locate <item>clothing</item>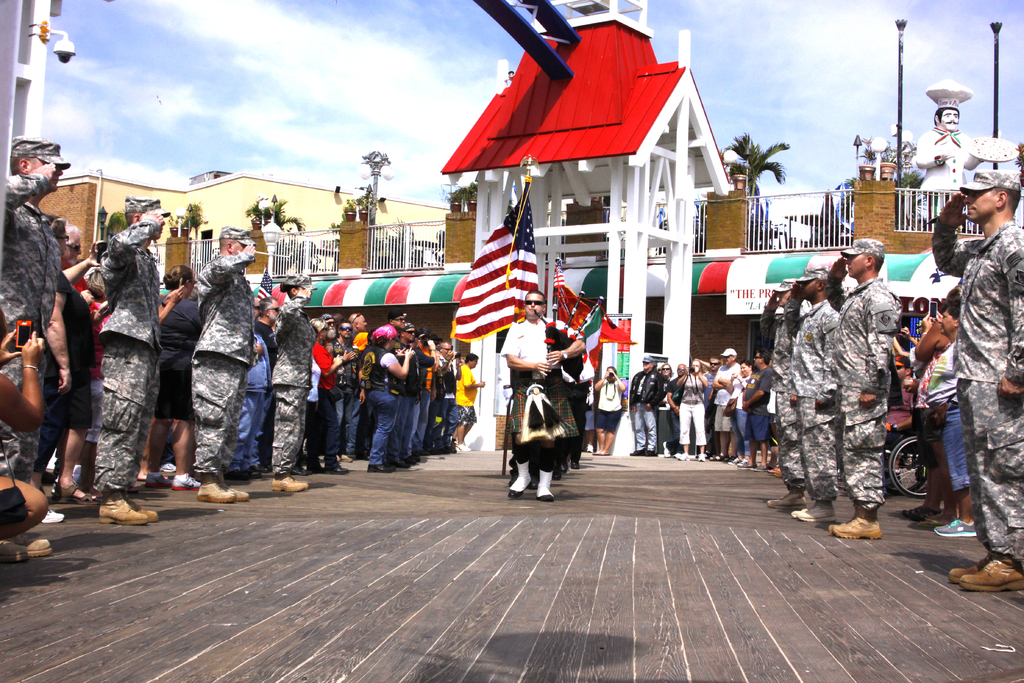
x1=765, y1=298, x2=794, y2=489
